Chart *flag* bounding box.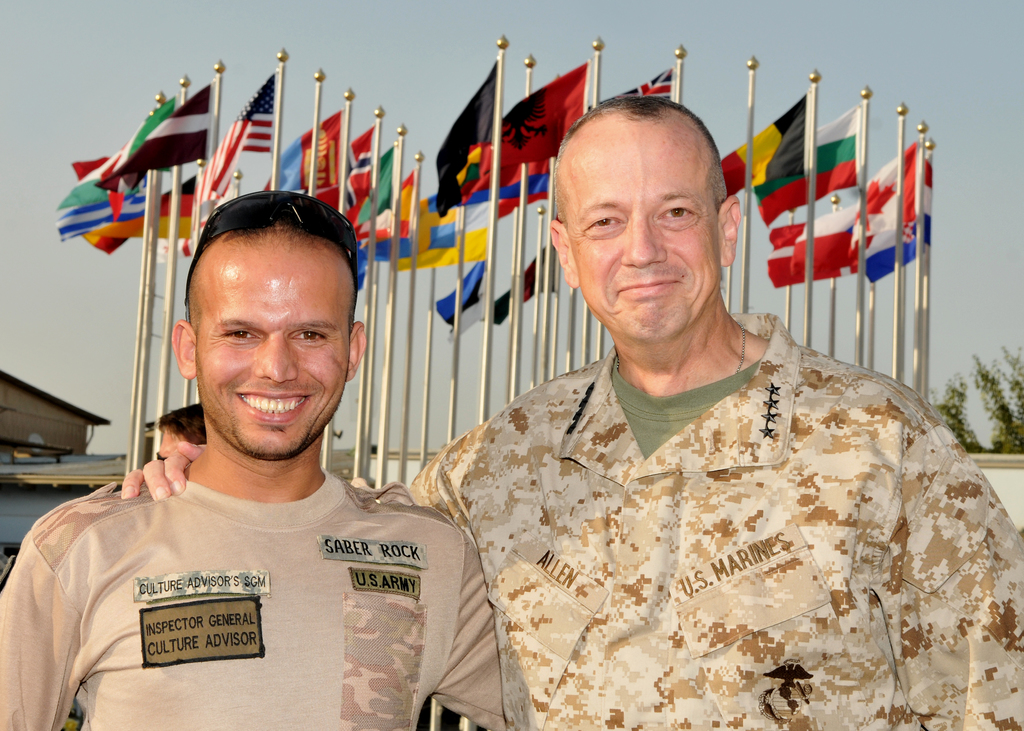
Charted: x1=195 y1=72 x2=280 y2=203.
